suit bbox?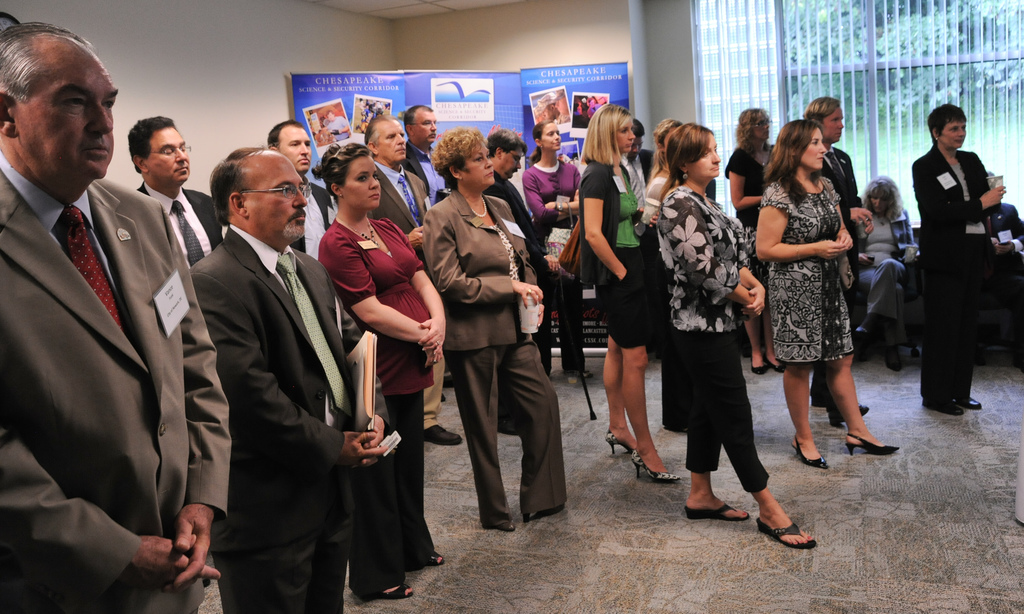
detection(908, 139, 998, 399)
